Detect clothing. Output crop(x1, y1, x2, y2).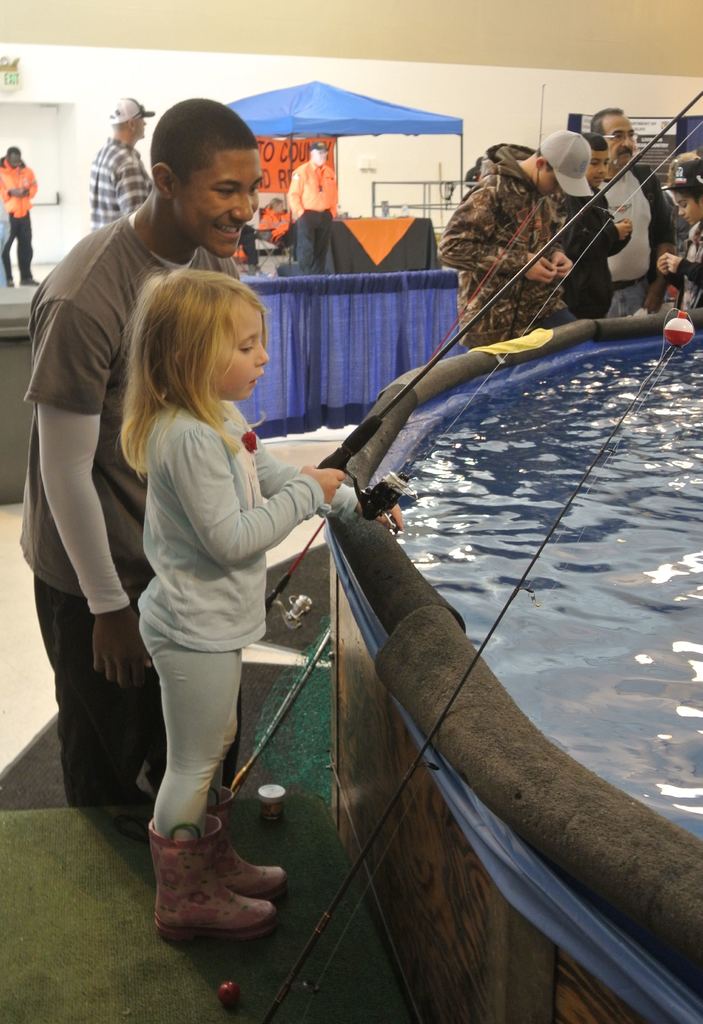
crop(565, 184, 630, 317).
